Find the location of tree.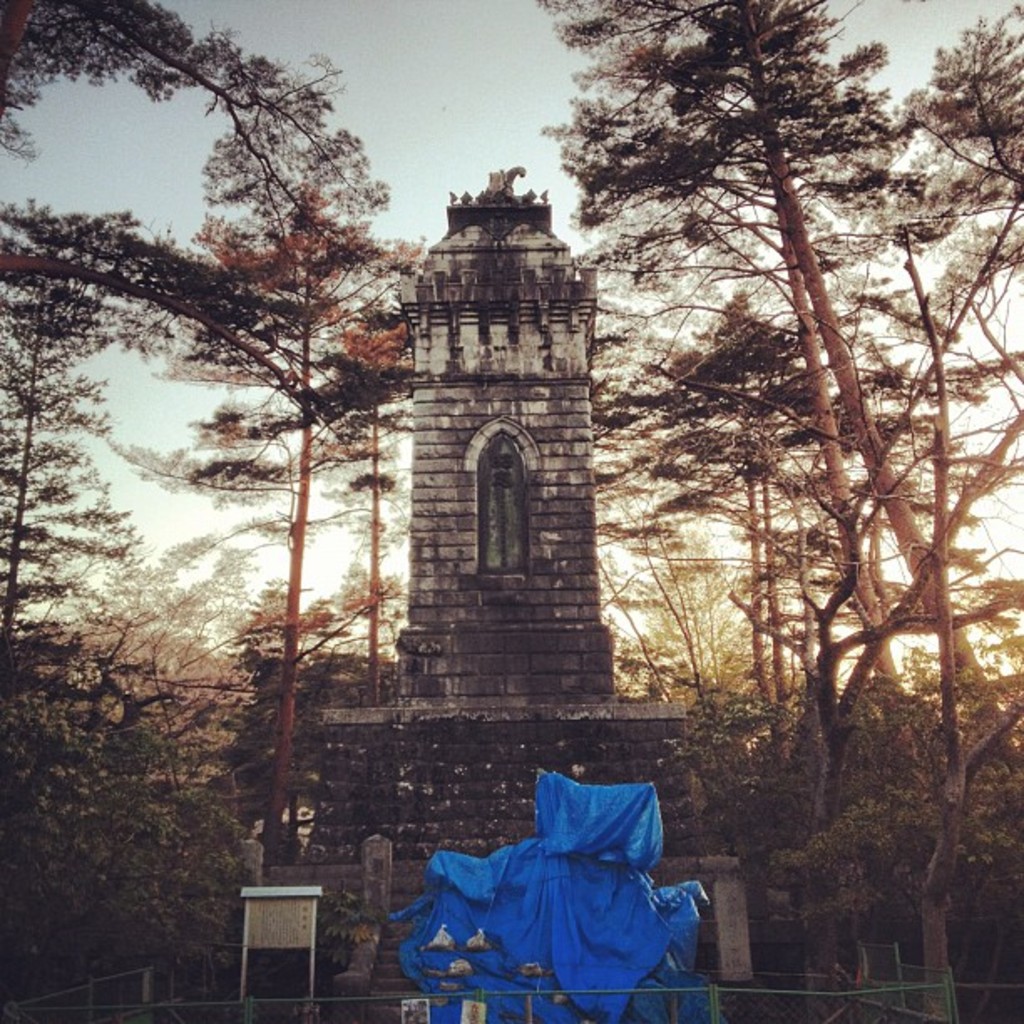
Location: box=[80, 604, 248, 786].
